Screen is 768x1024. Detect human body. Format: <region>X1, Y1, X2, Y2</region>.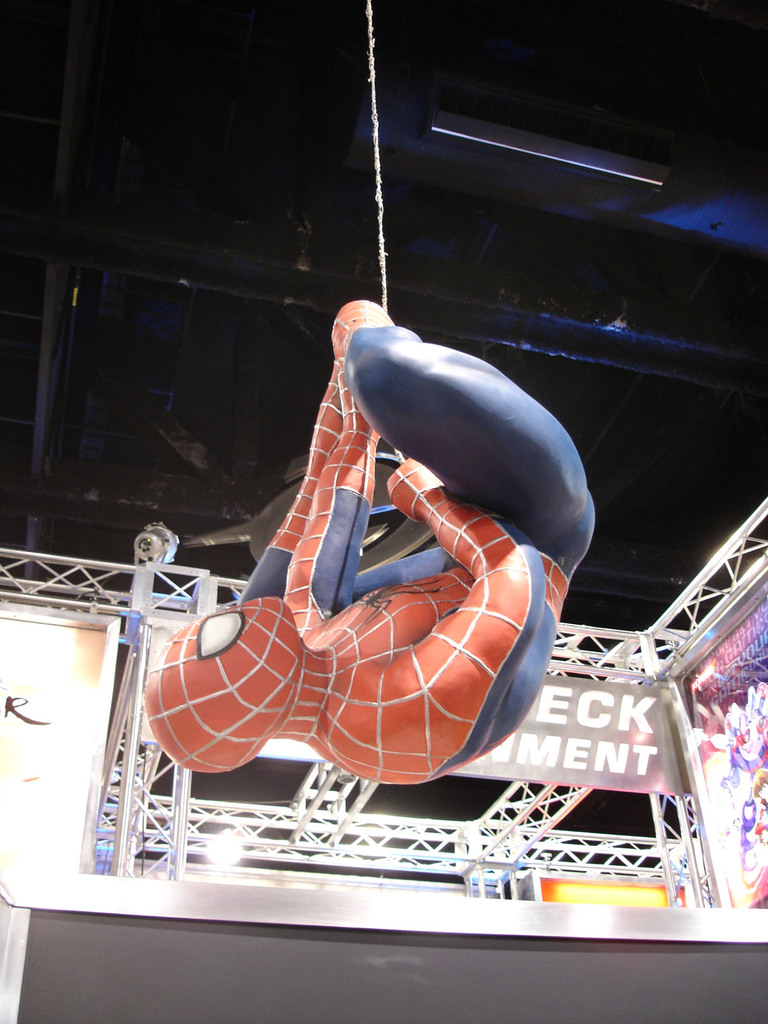
<region>142, 292, 588, 797</region>.
